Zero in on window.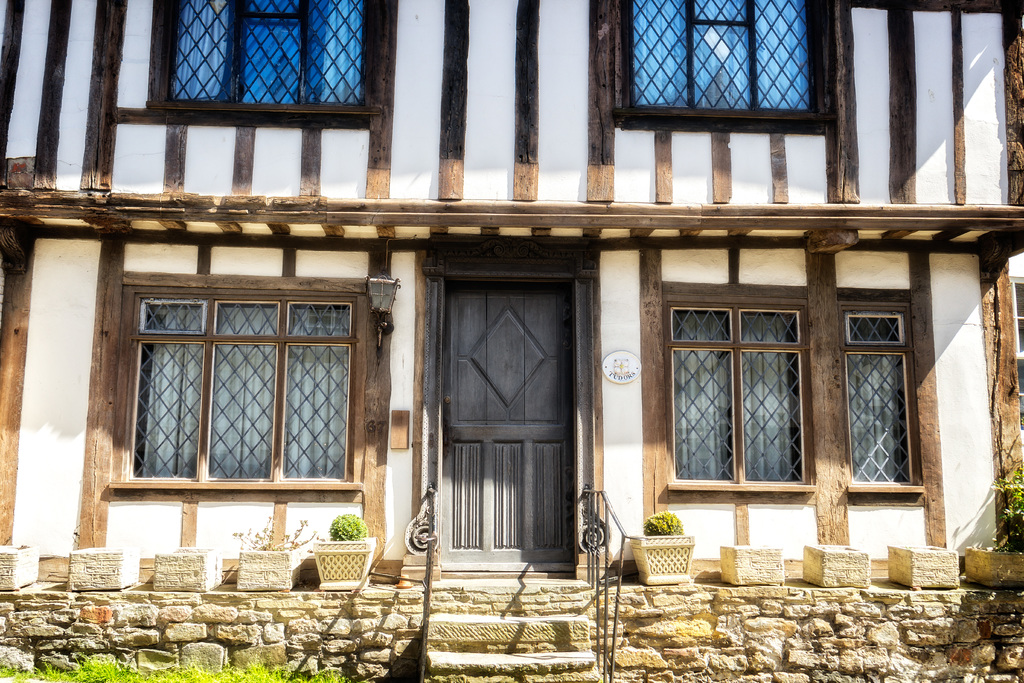
Zeroed in: (x1=147, y1=0, x2=379, y2=118).
